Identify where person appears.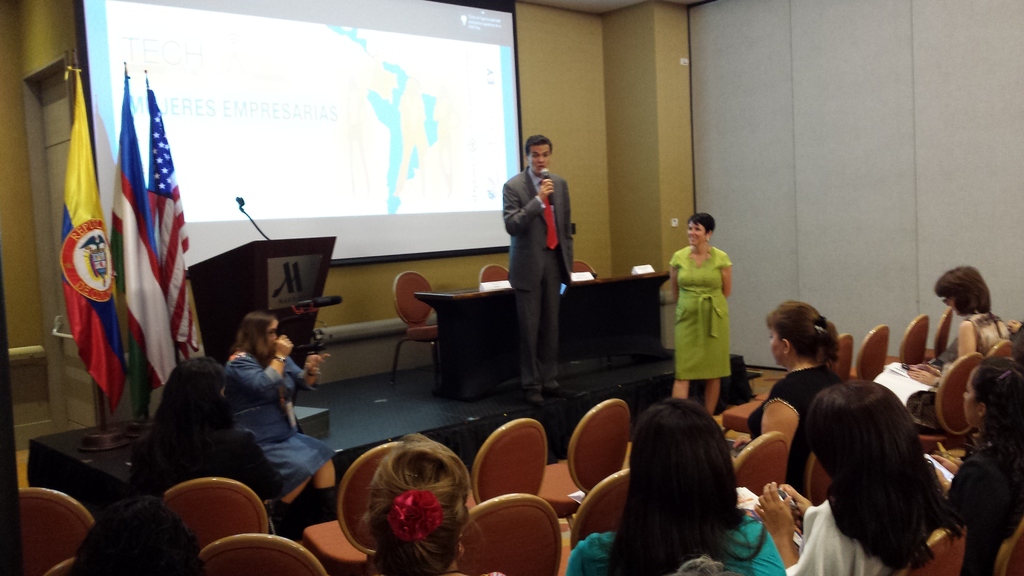
Appears at [x1=84, y1=497, x2=205, y2=575].
